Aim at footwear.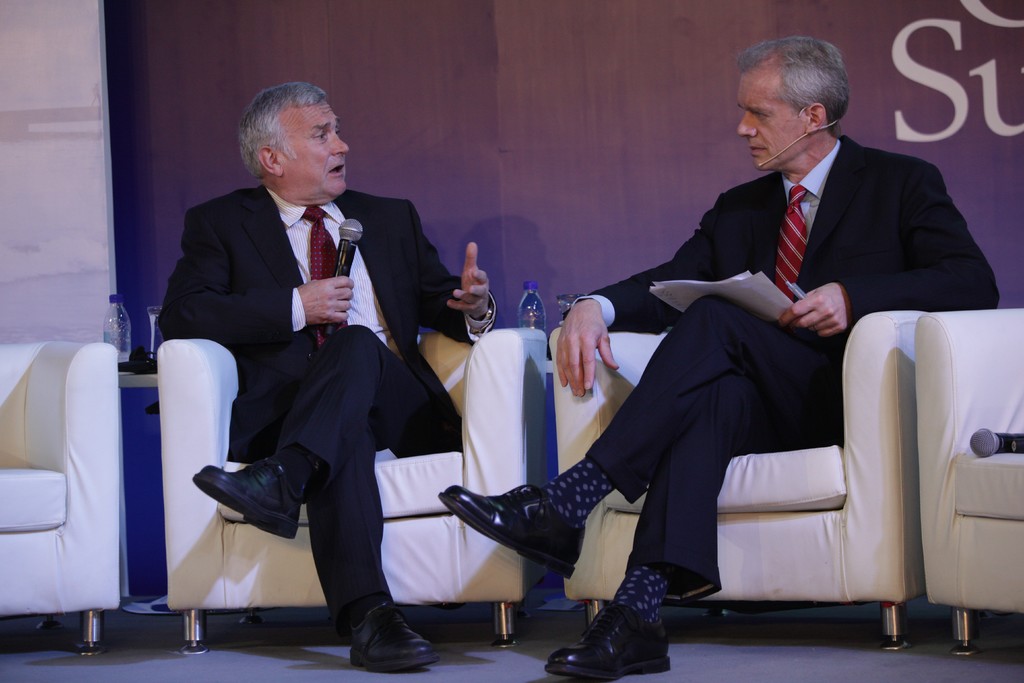
Aimed at bbox=[191, 446, 305, 543].
